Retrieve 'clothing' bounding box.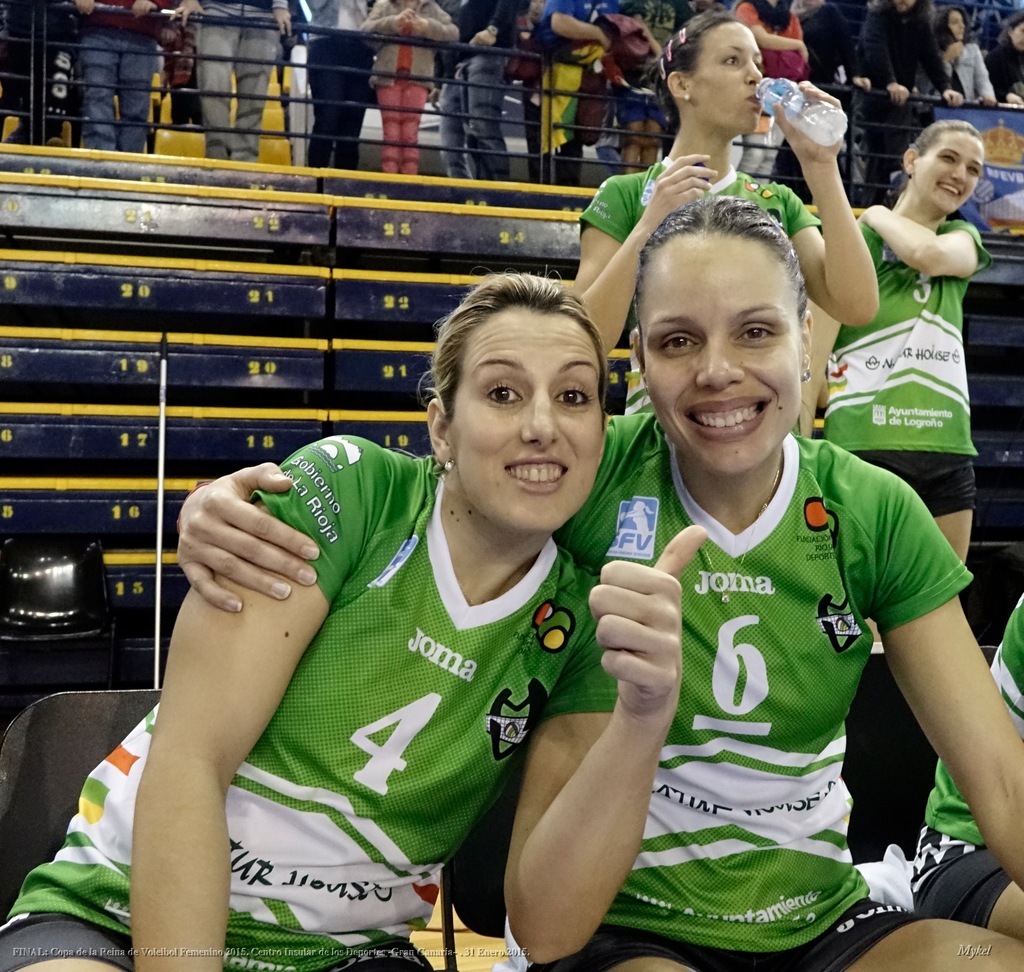
Bounding box: locate(69, 0, 156, 152).
